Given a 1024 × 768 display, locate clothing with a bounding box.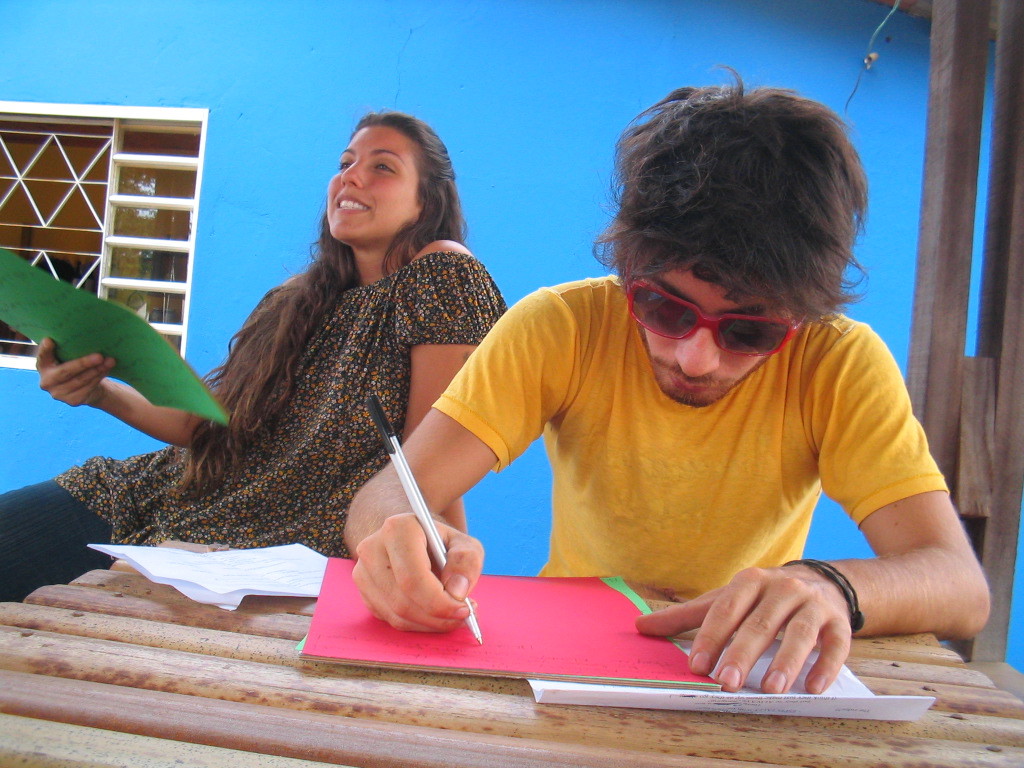
Located: [4, 256, 505, 604].
